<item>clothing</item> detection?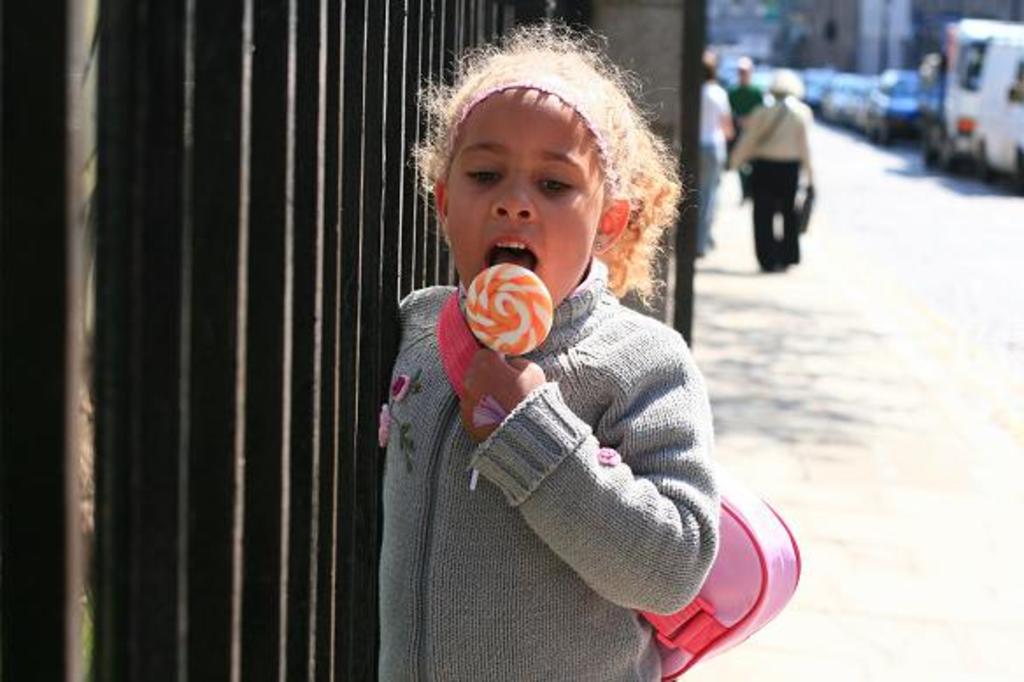
731:77:761:146
